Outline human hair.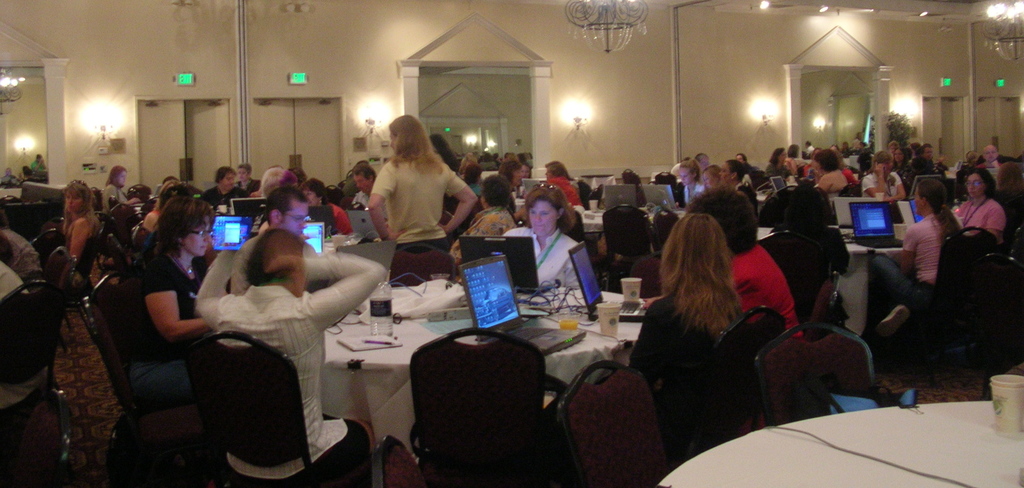
Outline: pyautogui.locateOnScreen(698, 153, 707, 165).
